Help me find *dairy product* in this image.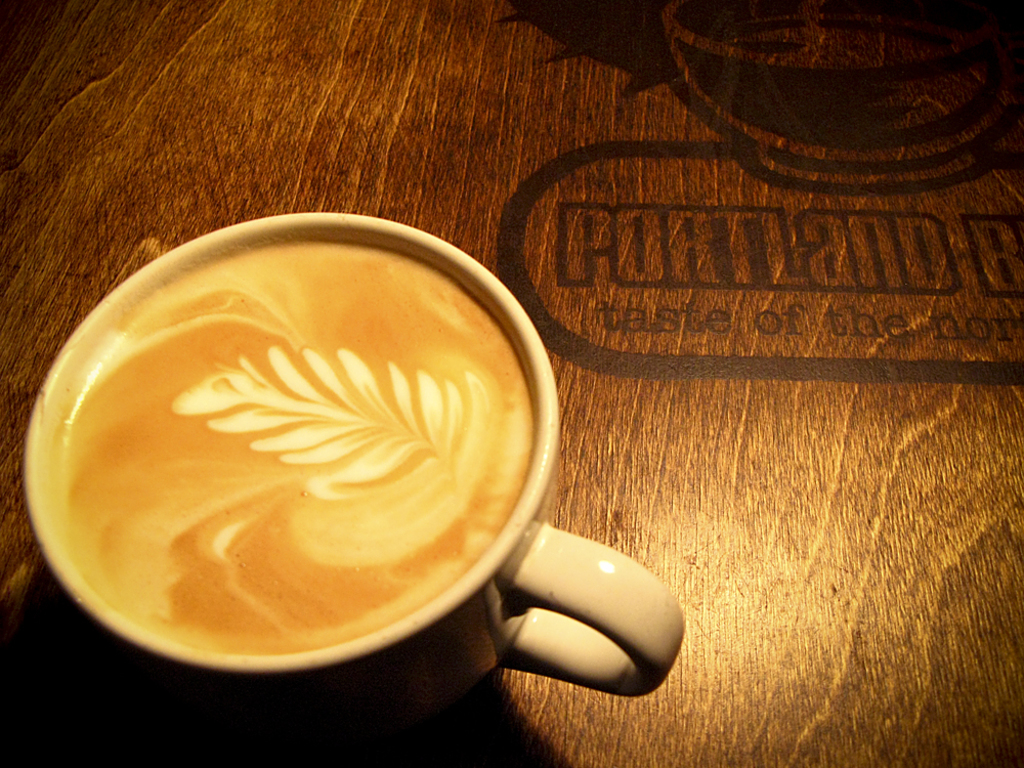
Found it: pyautogui.locateOnScreen(42, 236, 539, 653).
